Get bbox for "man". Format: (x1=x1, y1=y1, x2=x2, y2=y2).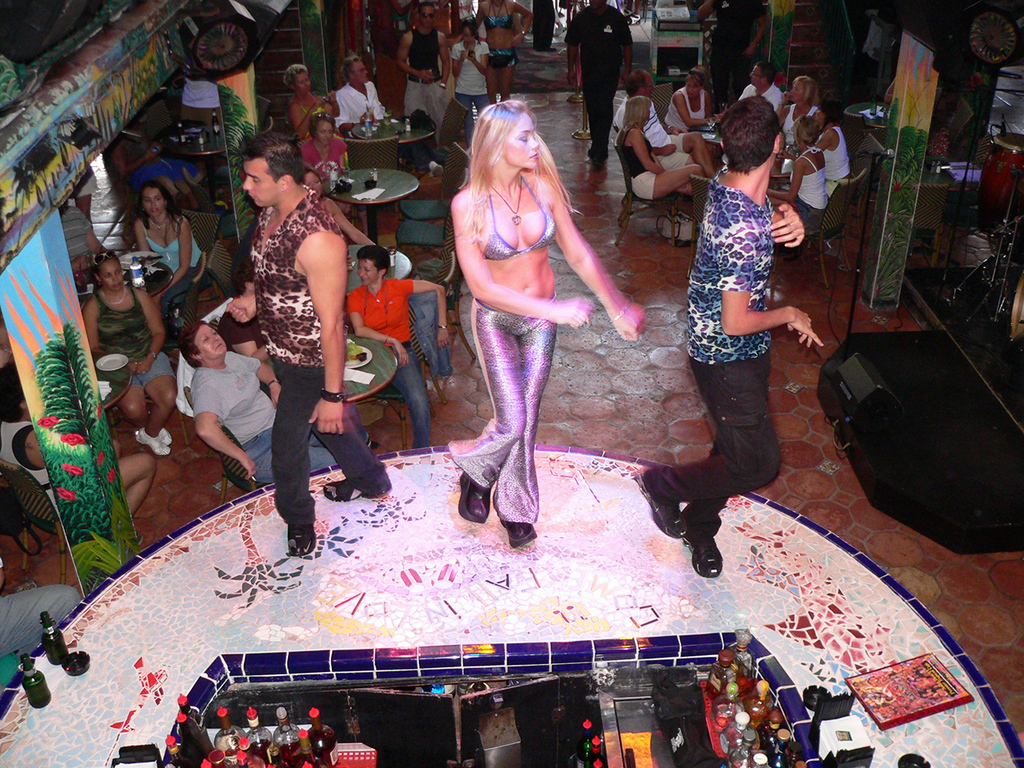
(x1=562, y1=0, x2=634, y2=166).
